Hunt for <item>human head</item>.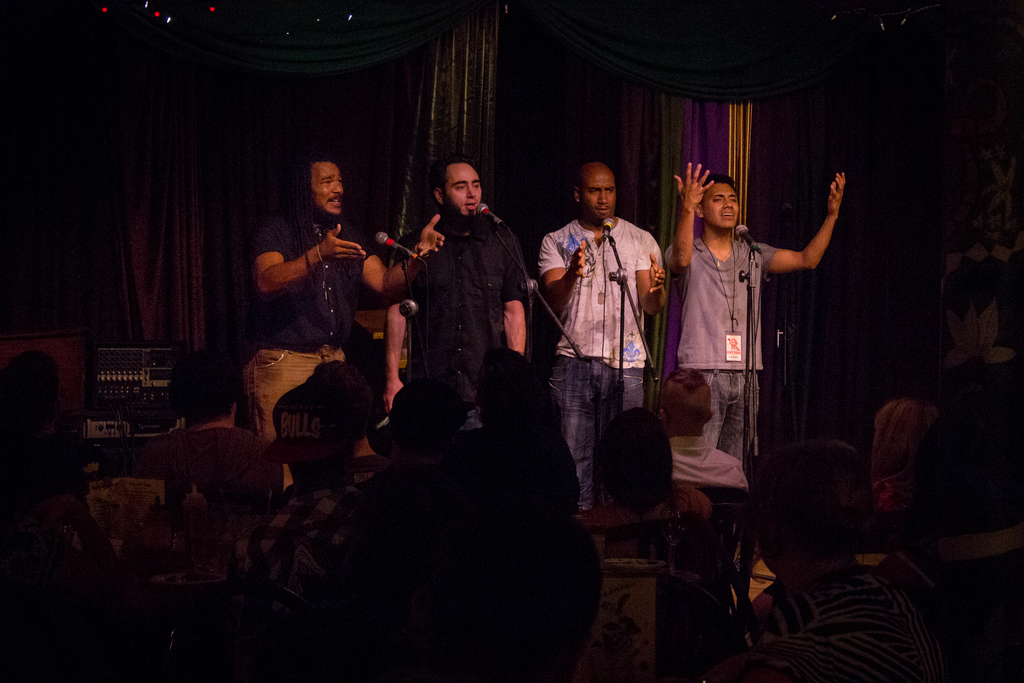
Hunted down at <box>386,381,468,440</box>.
